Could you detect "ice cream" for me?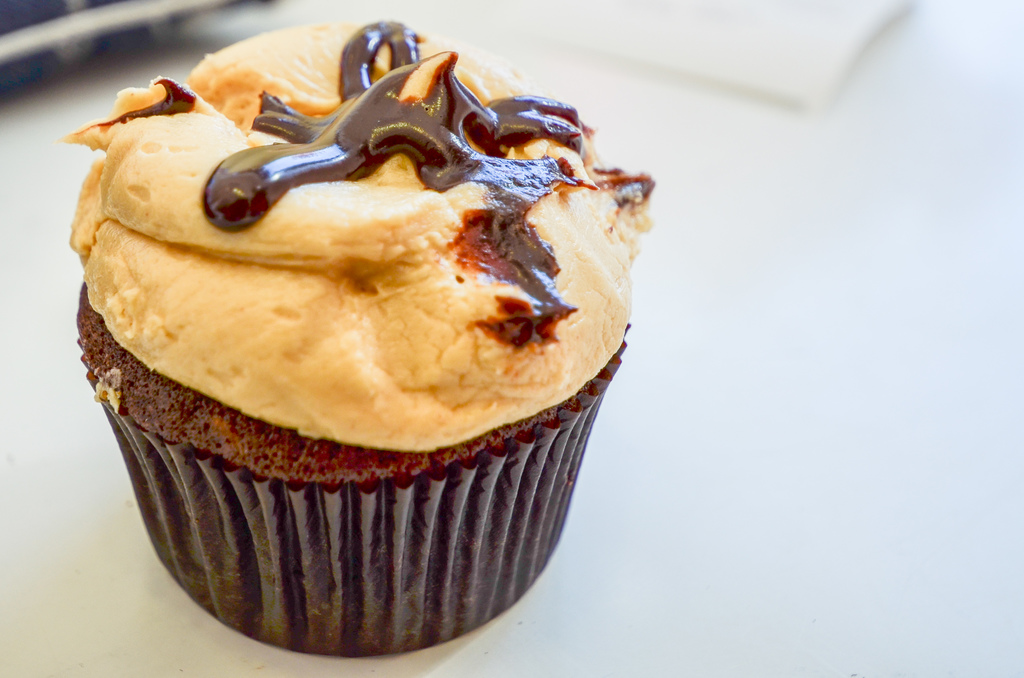
Detection result: {"x1": 56, "y1": 13, "x2": 660, "y2": 458}.
